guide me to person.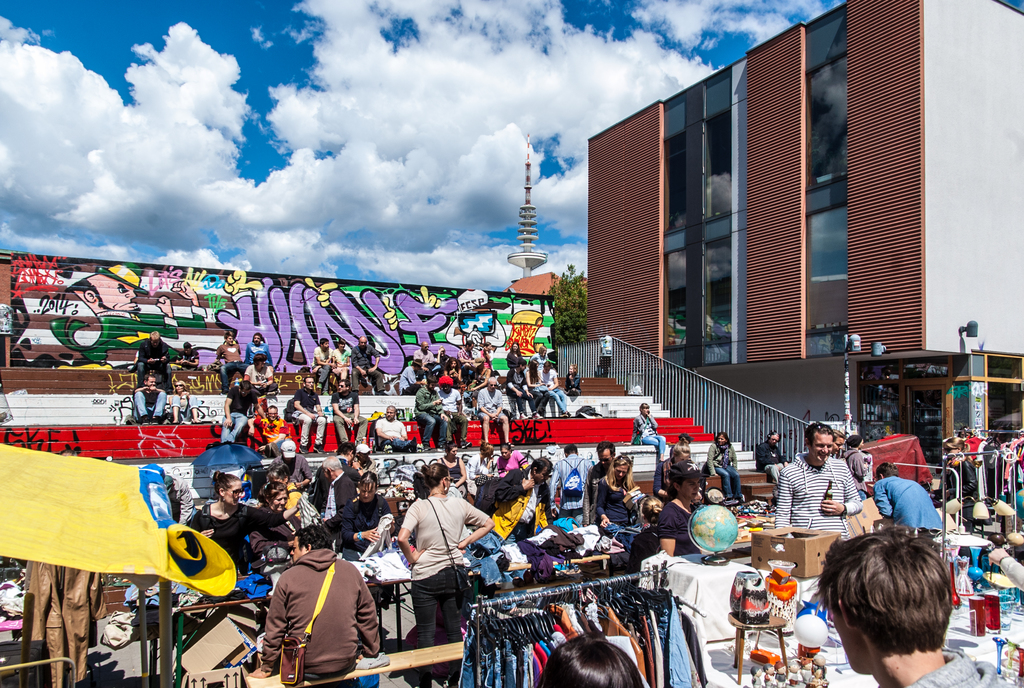
Guidance: (346,473,397,564).
